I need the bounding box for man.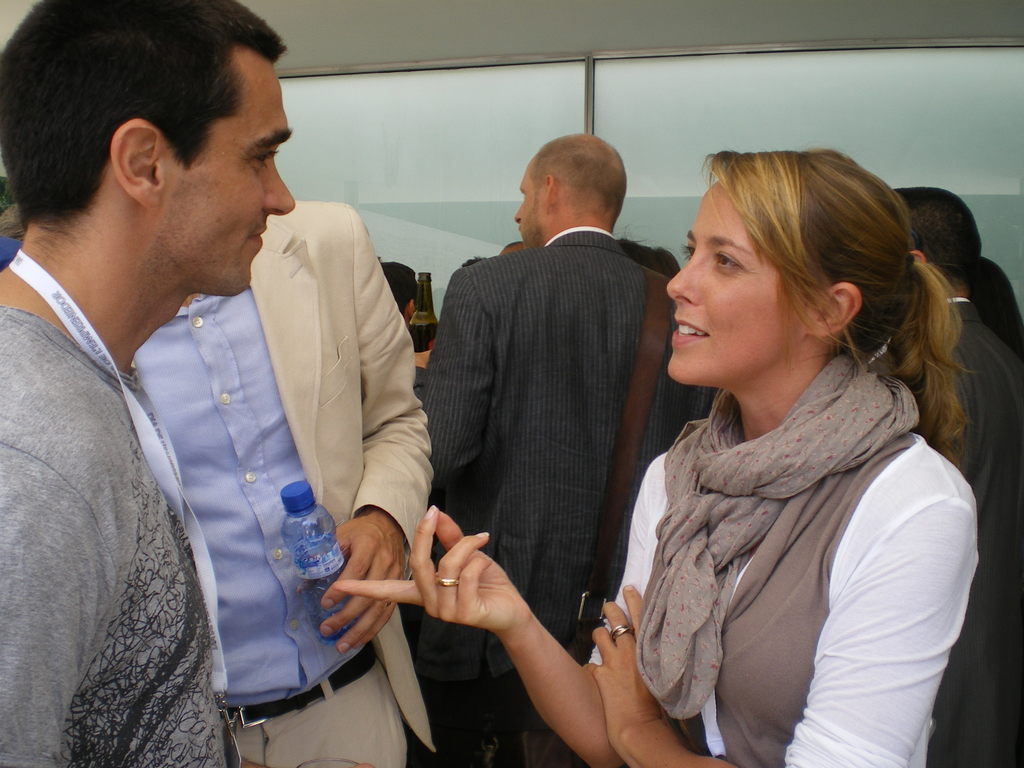
Here it is: [left=0, top=0, right=298, bottom=767].
